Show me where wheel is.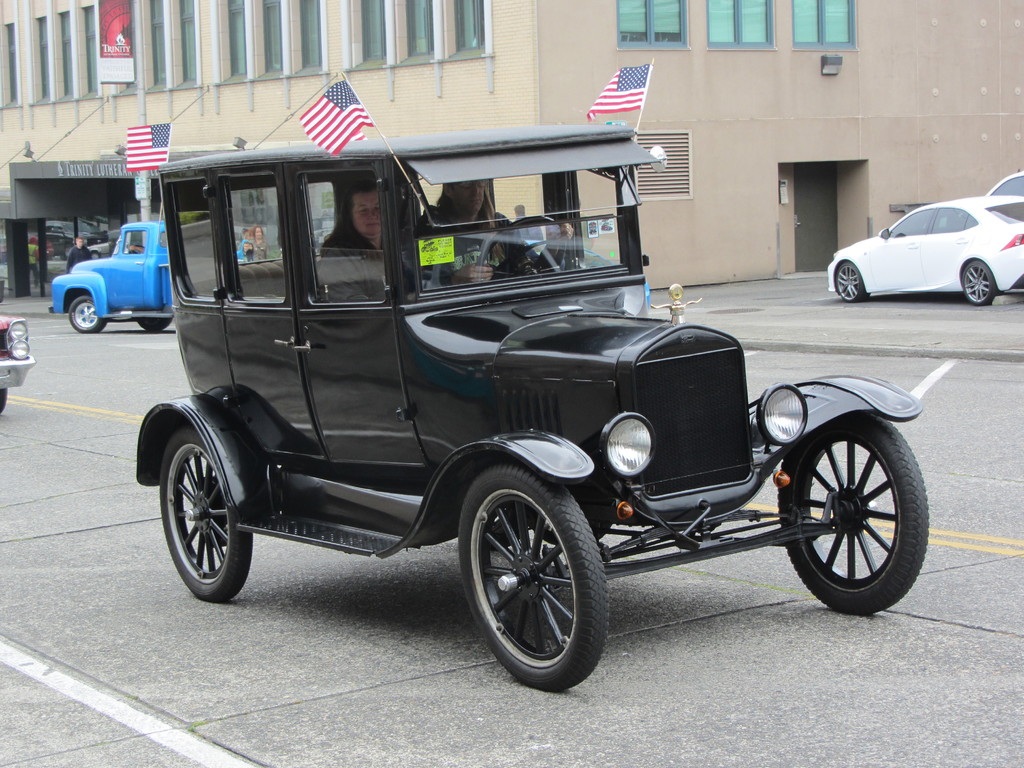
wheel is at bbox=(71, 282, 106, 335).
